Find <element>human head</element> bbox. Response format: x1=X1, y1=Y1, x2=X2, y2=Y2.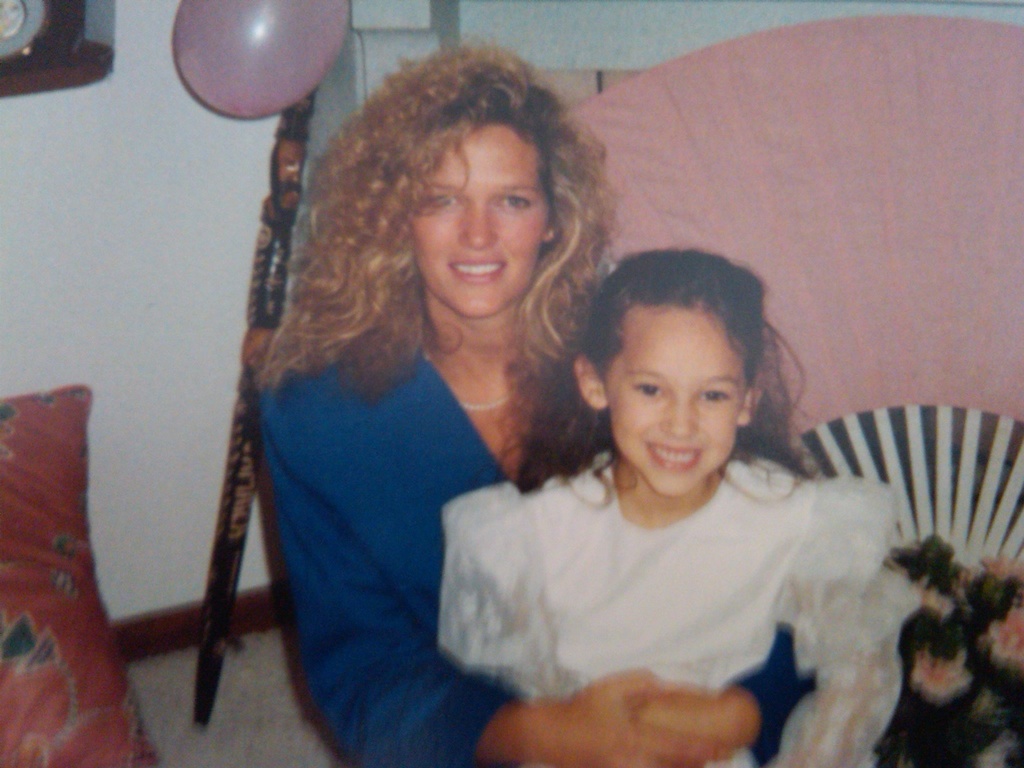
x1=594, y1=231, x2=769, y2=485.
